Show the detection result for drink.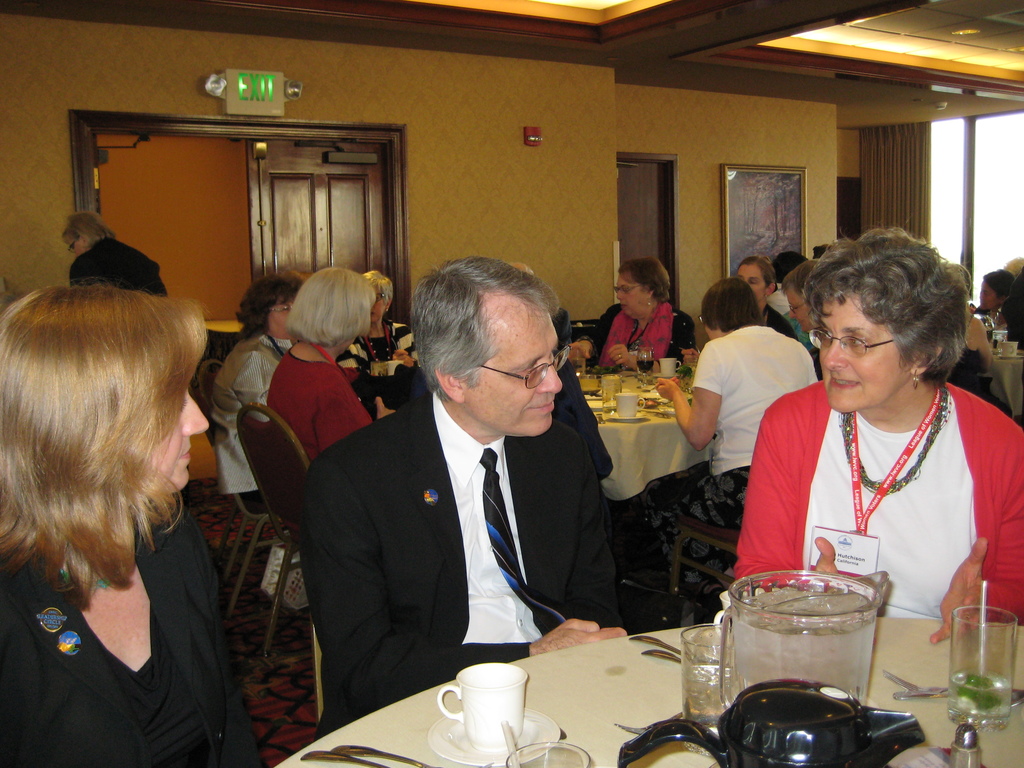
[682, 662, 734, 726].
